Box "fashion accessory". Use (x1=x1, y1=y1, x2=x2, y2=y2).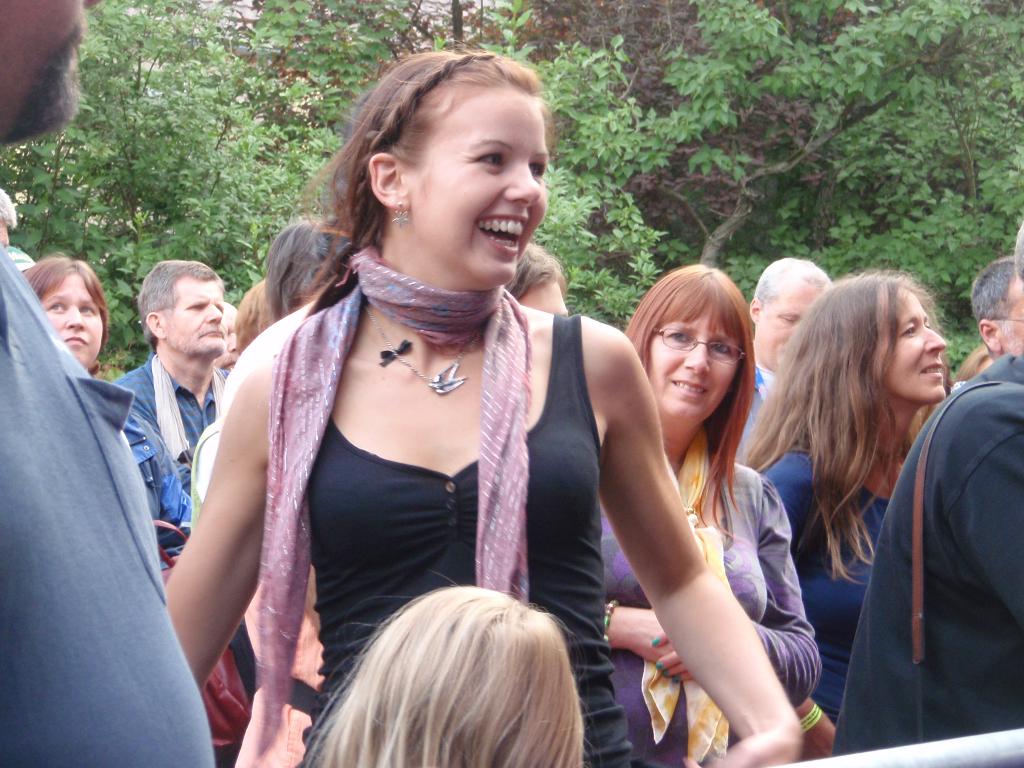
(x1=598, y1=596, x2=624, y2=646).
